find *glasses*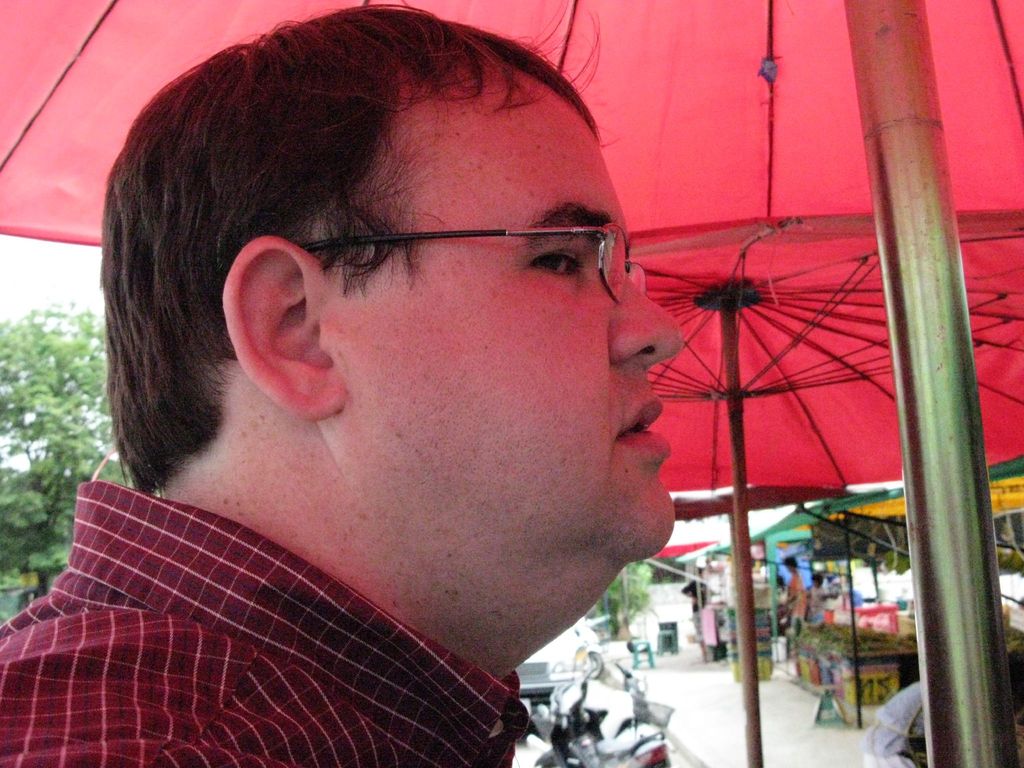
box(283, 199, 657, 298)
